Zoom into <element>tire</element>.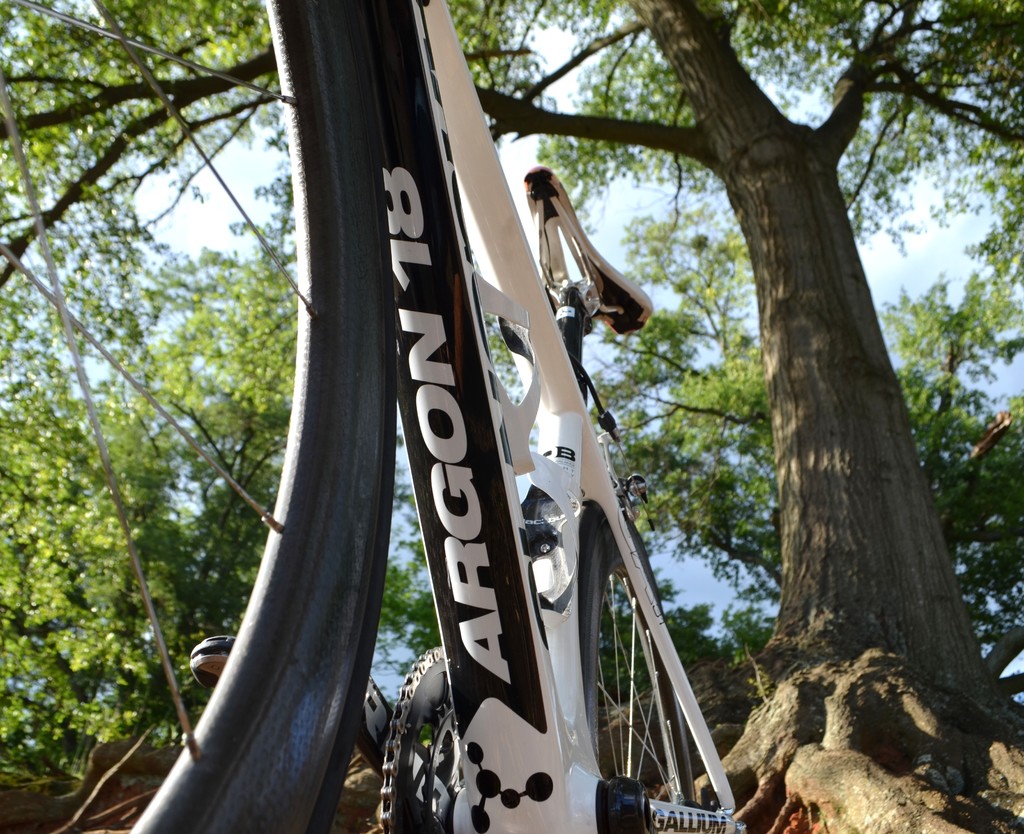
Zoom target: BBox(0, 0, 401, 833).
